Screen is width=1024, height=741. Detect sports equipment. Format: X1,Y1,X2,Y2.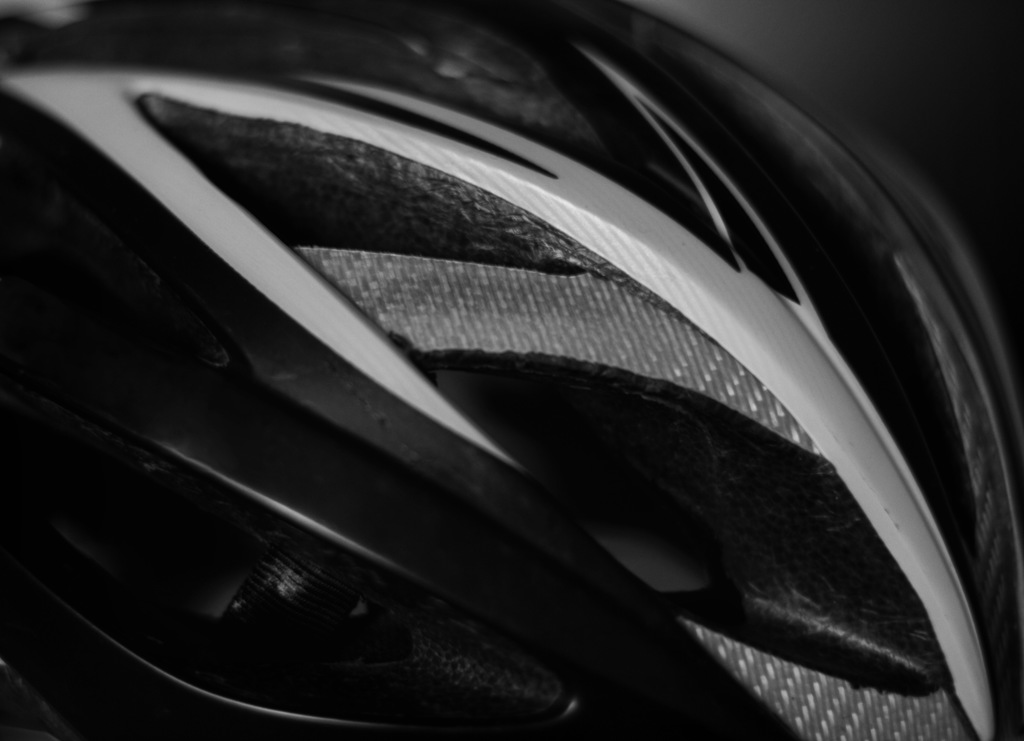
0,0,1023,740.
